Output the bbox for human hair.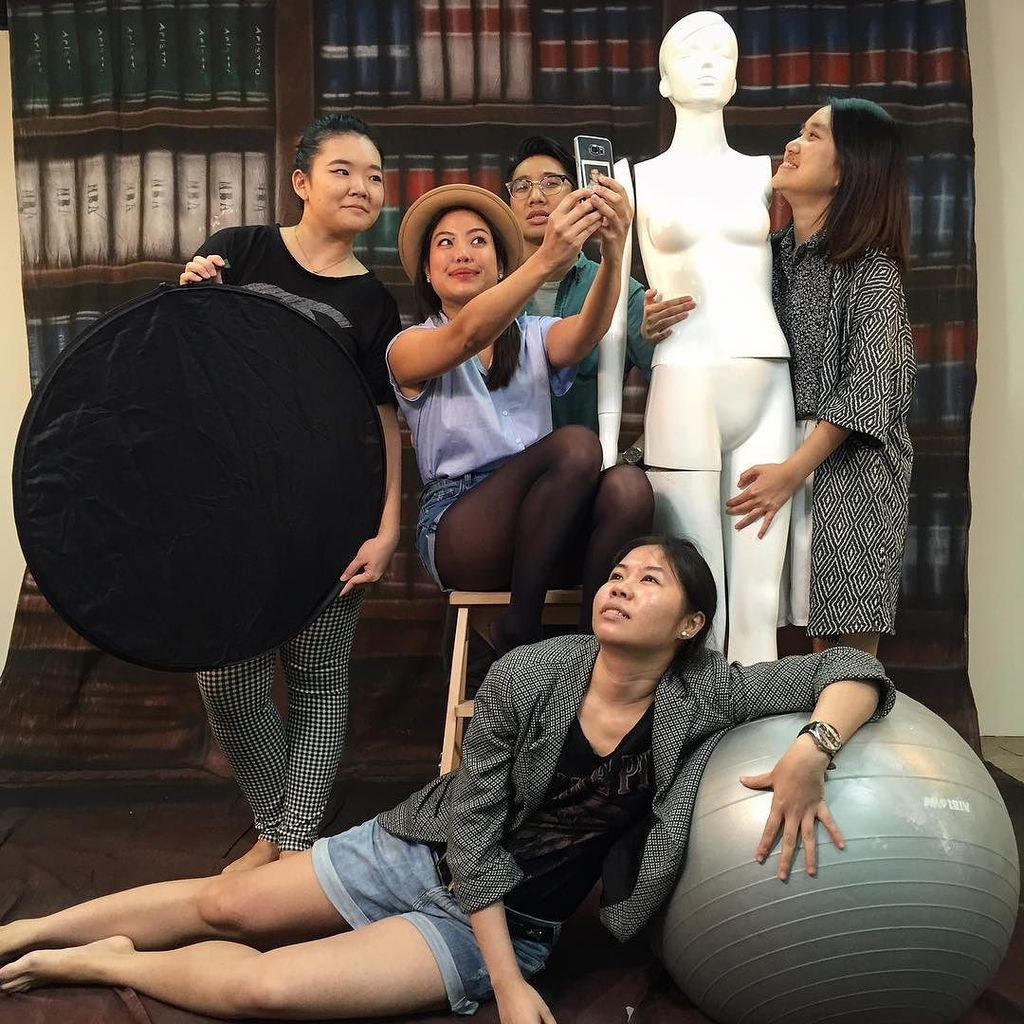
region(613, 537, 720, 682).
